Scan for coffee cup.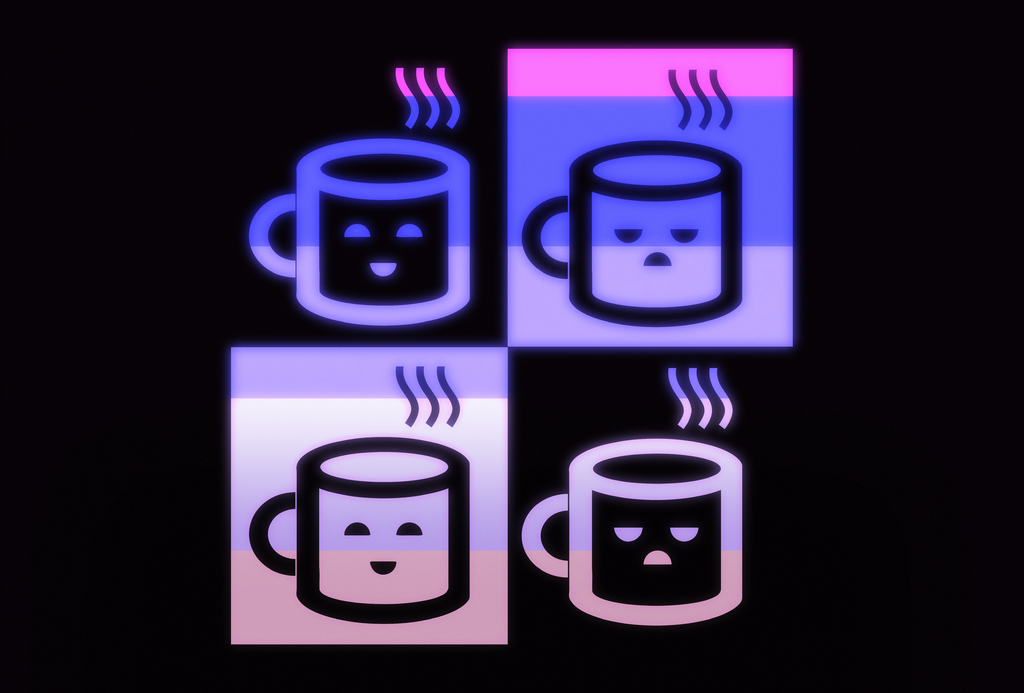
Scan result: (x1=246, y1=432, x2=473, y2=624).
